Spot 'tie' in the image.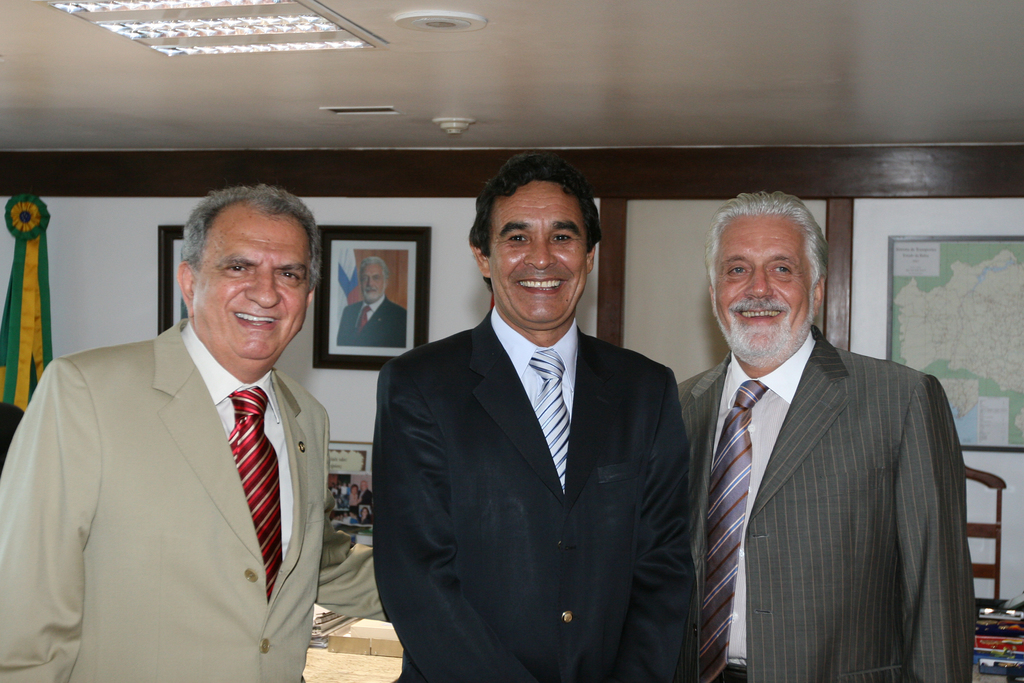
'tie' found at Rect(223, 390, 292, 607).
